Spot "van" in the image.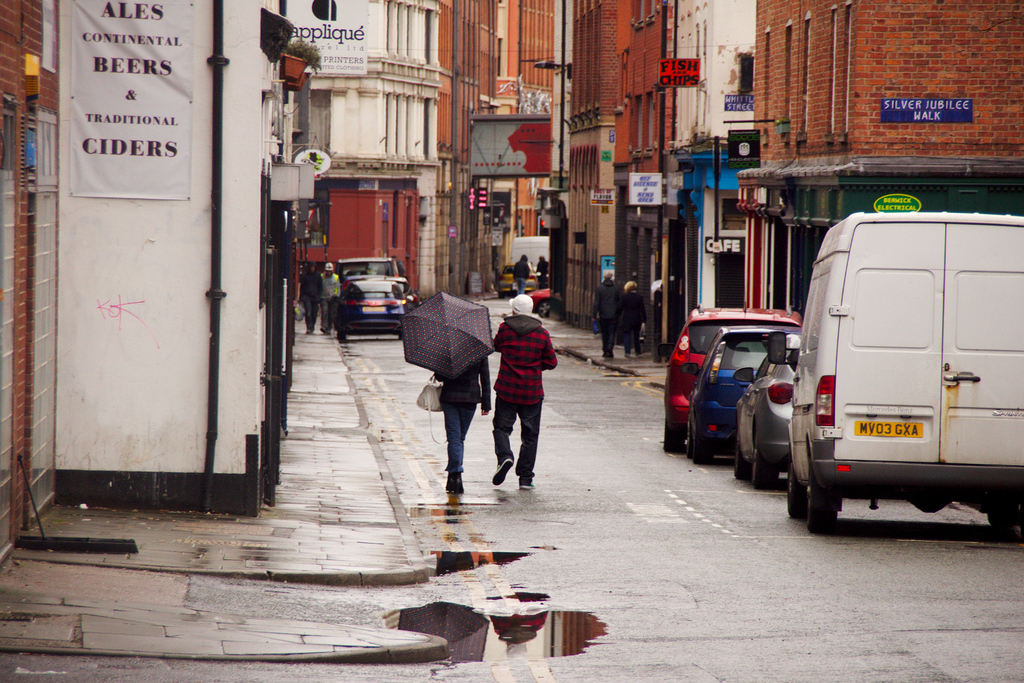
"van" found at (767, 212, 1023, 536).
